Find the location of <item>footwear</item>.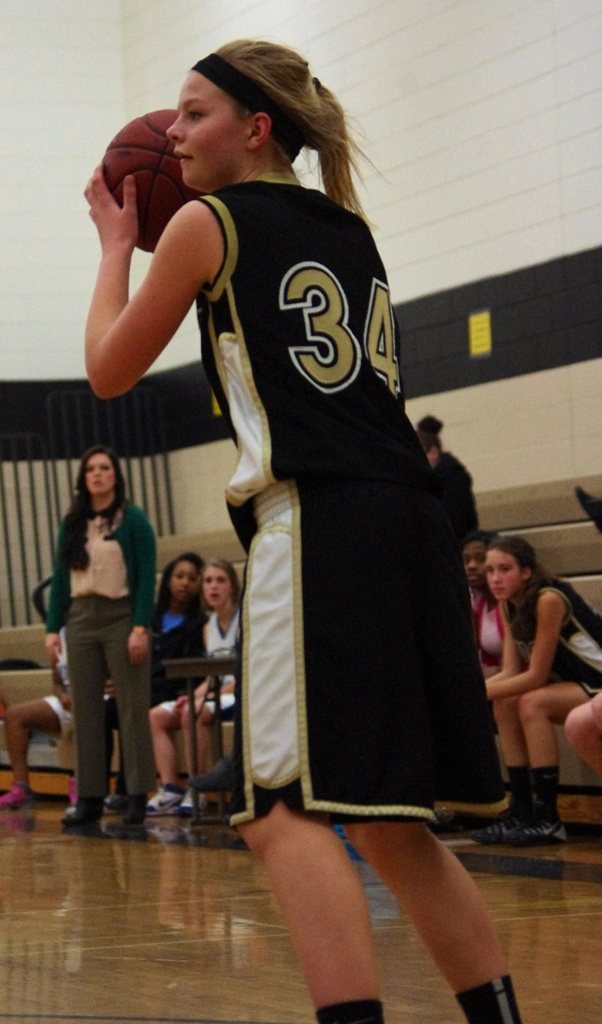
Location: (454, 980, 531, 1023).
